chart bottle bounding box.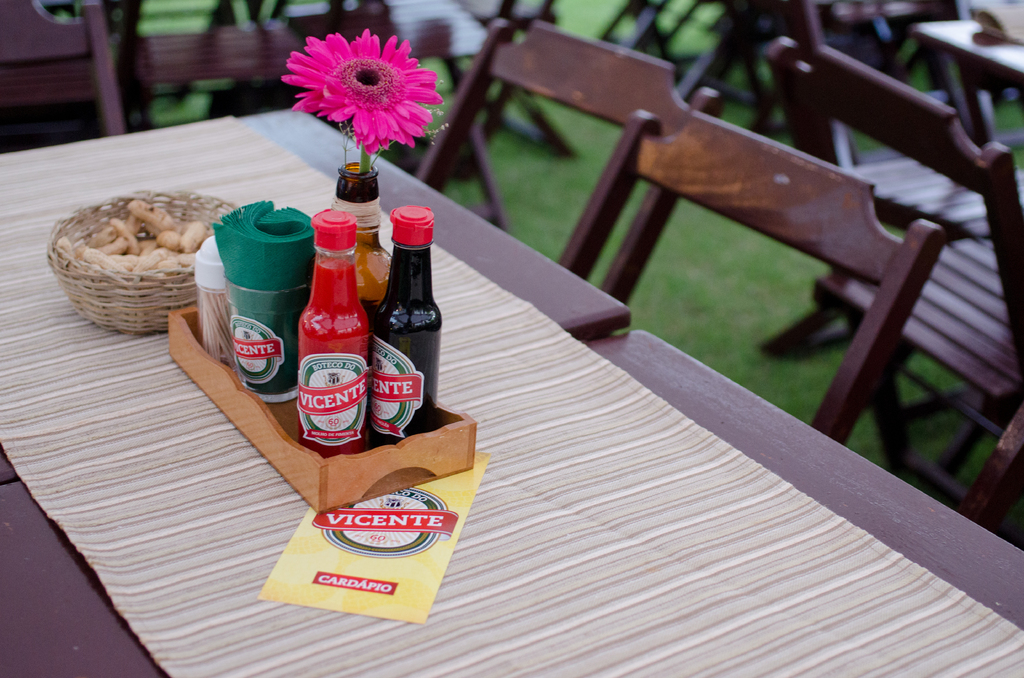
Charted: x1=281, y1=211, x2=363, y2=433.
